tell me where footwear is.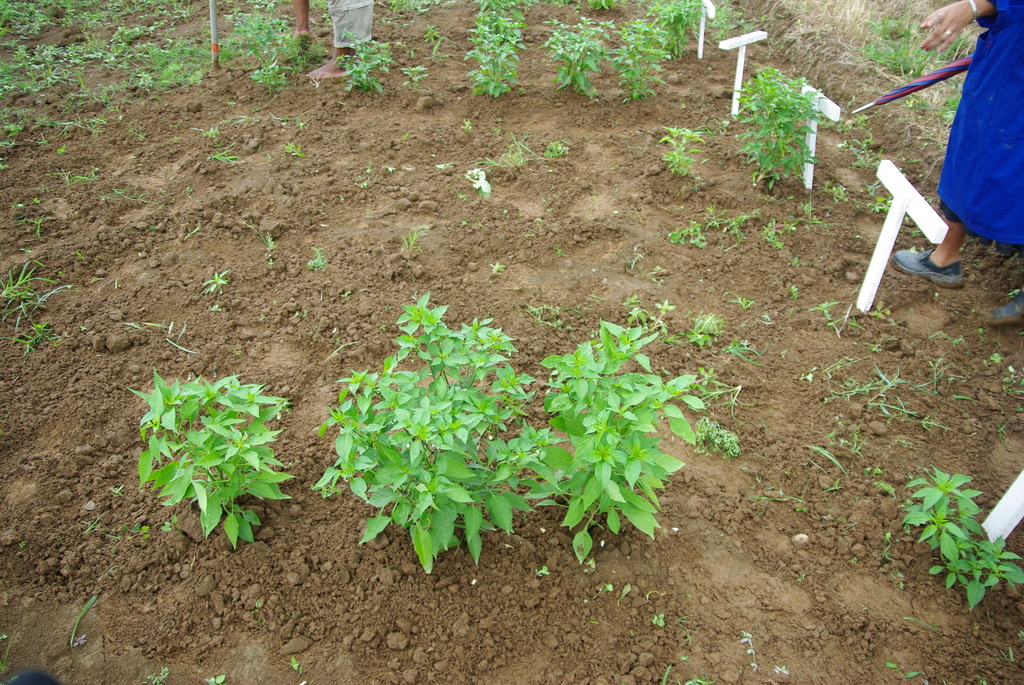
footwear is at BBox(986, 292, 1023, 326).
